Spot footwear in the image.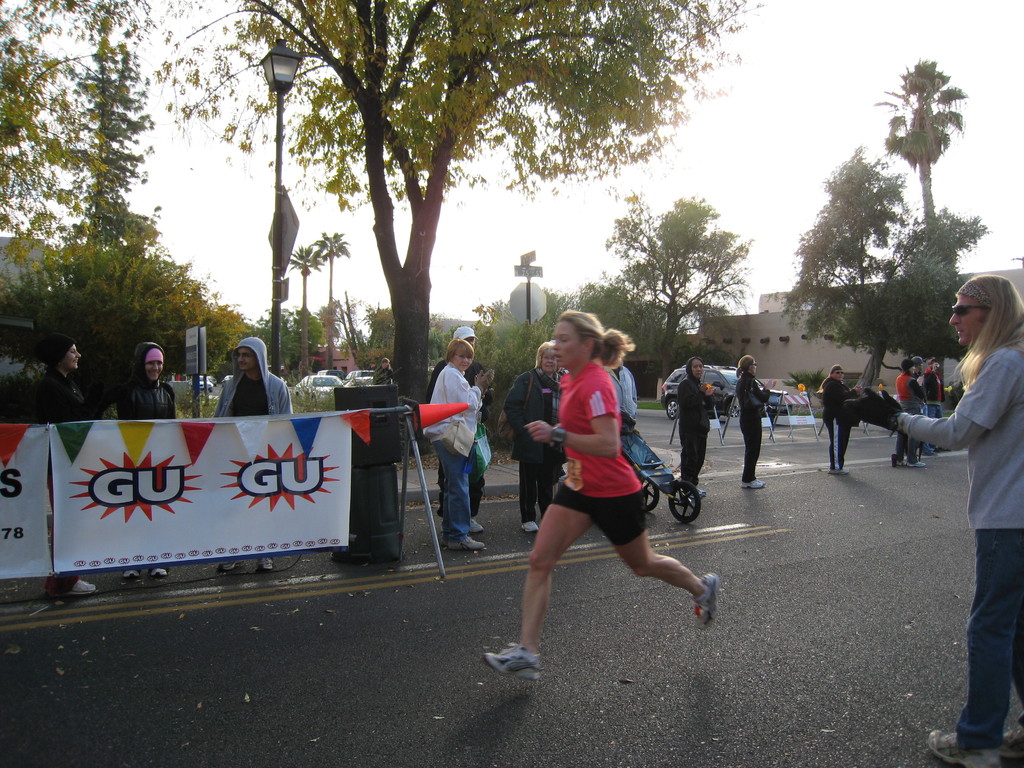
footwear found at 122, 566, 140, 578.
